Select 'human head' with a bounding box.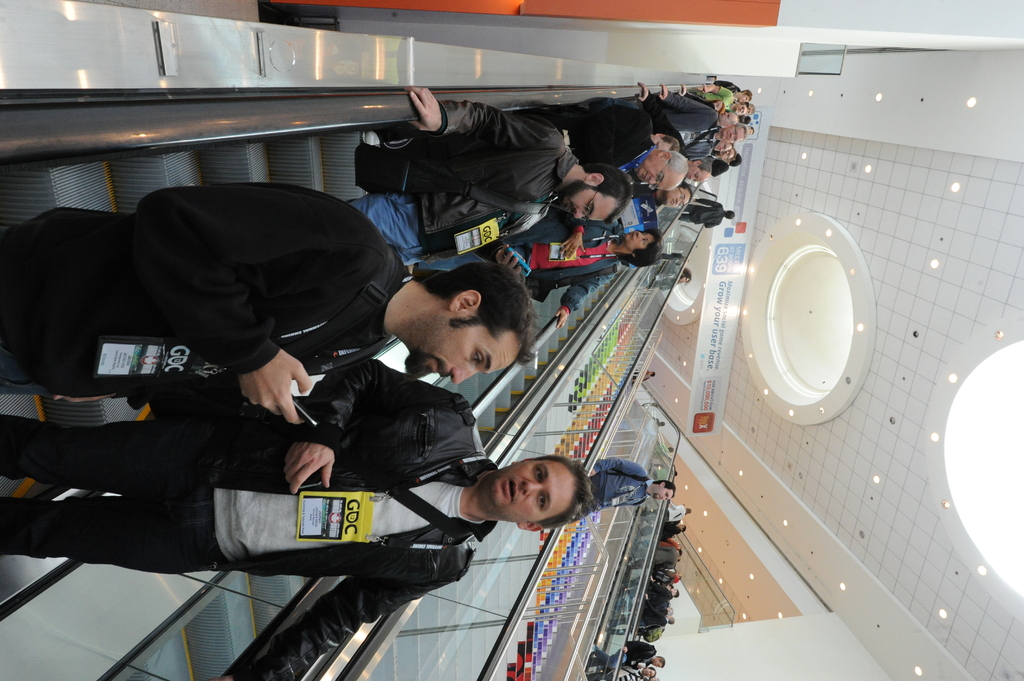
675:548:683:559.
